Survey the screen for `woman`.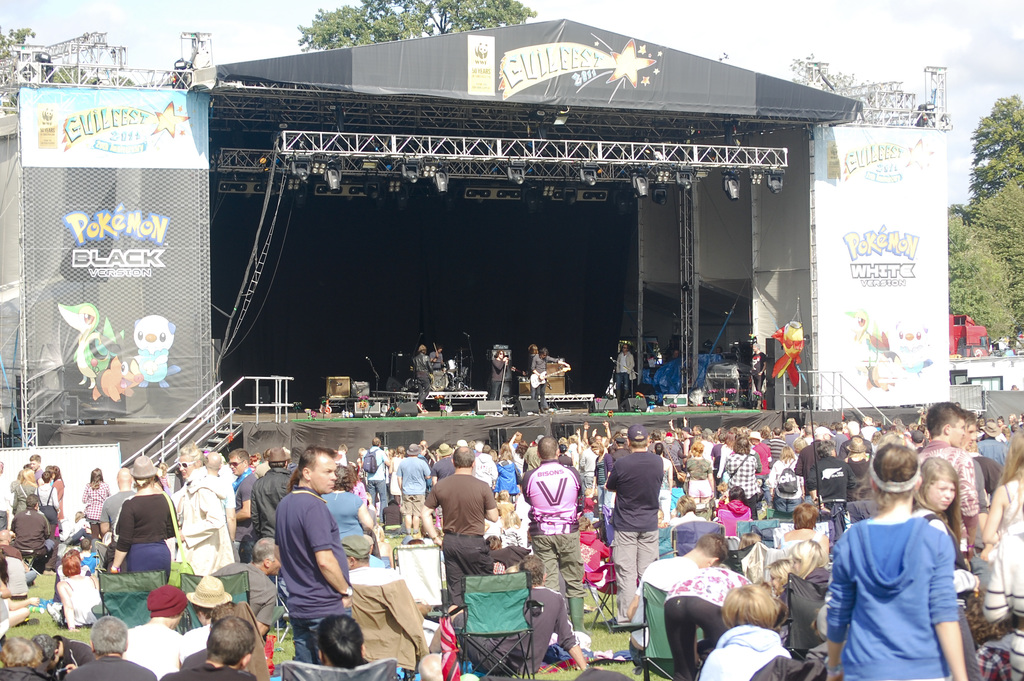
Survey found: {"x1": 327, "y1": 463, "x2": 377, "y2": 543}.
